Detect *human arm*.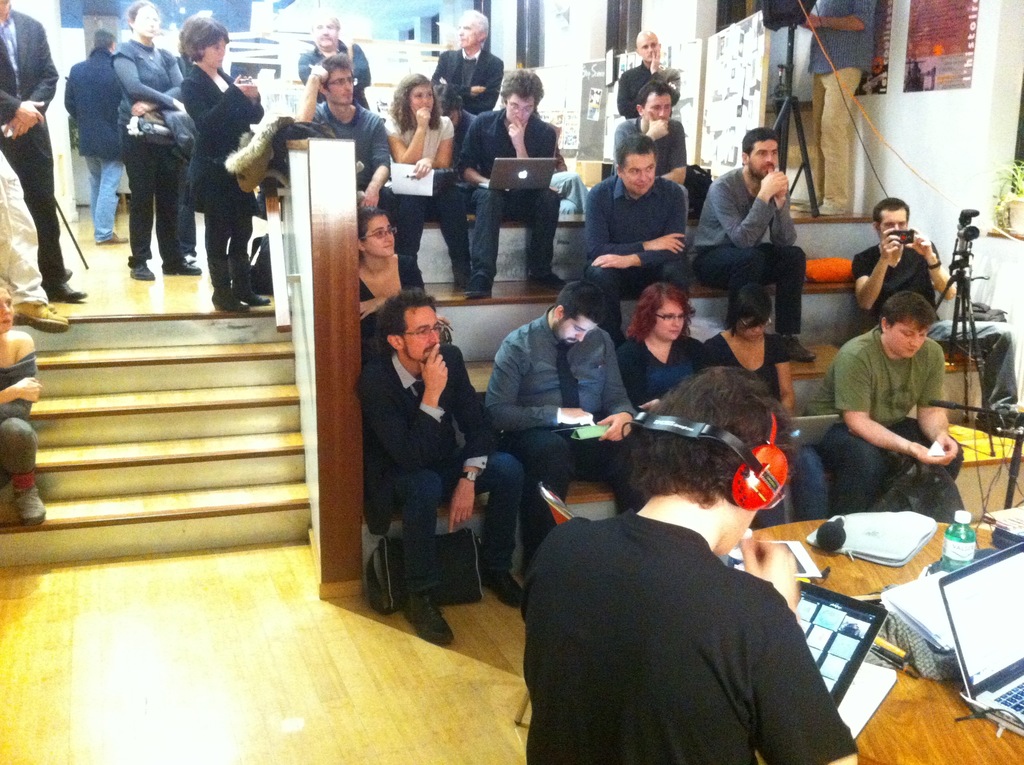
Detected at region(178, 72, 255, 145).
